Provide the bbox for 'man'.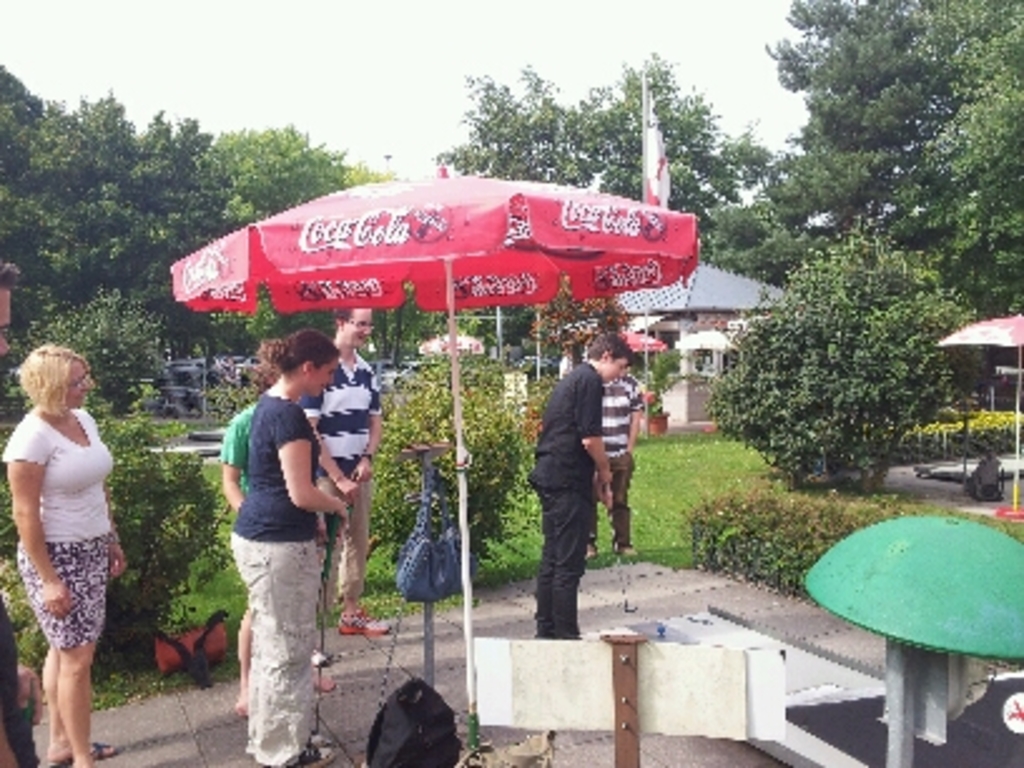
locate(301, 306, 394, 643).
